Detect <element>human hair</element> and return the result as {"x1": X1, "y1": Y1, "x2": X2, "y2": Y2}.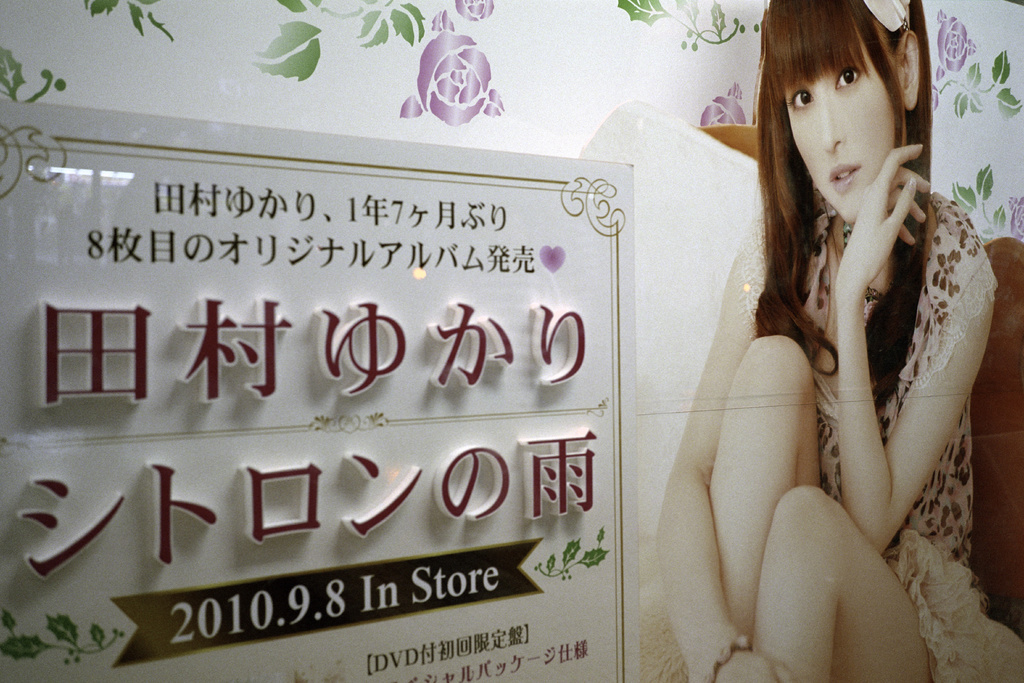
{"x1": 758, "y1": 8, "x2": 946, "y2": 334}.
